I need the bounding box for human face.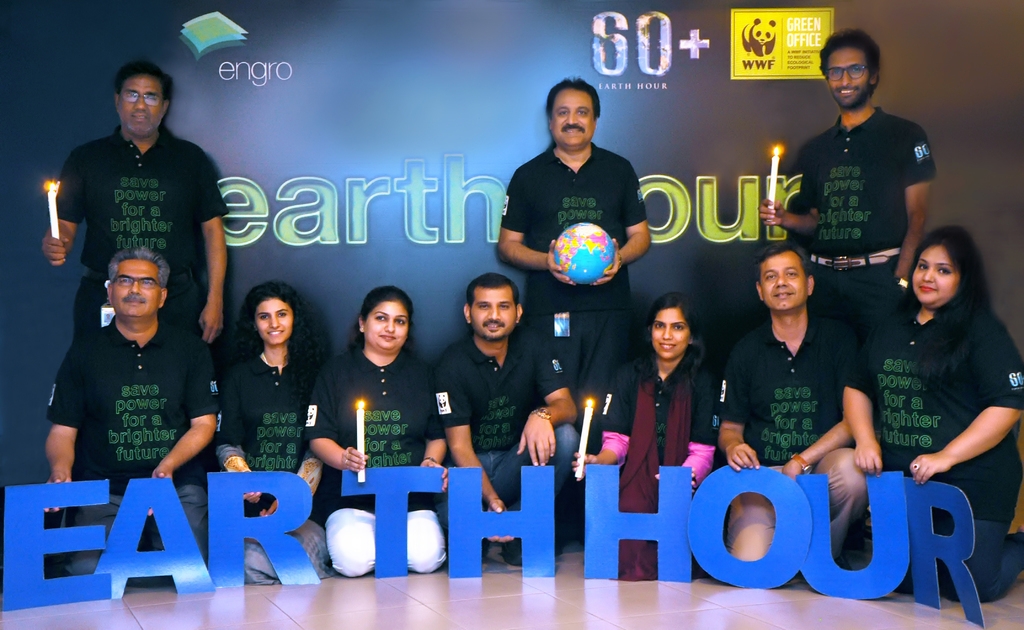
Here it is: <region>650, 310, 691, 356</region>.
